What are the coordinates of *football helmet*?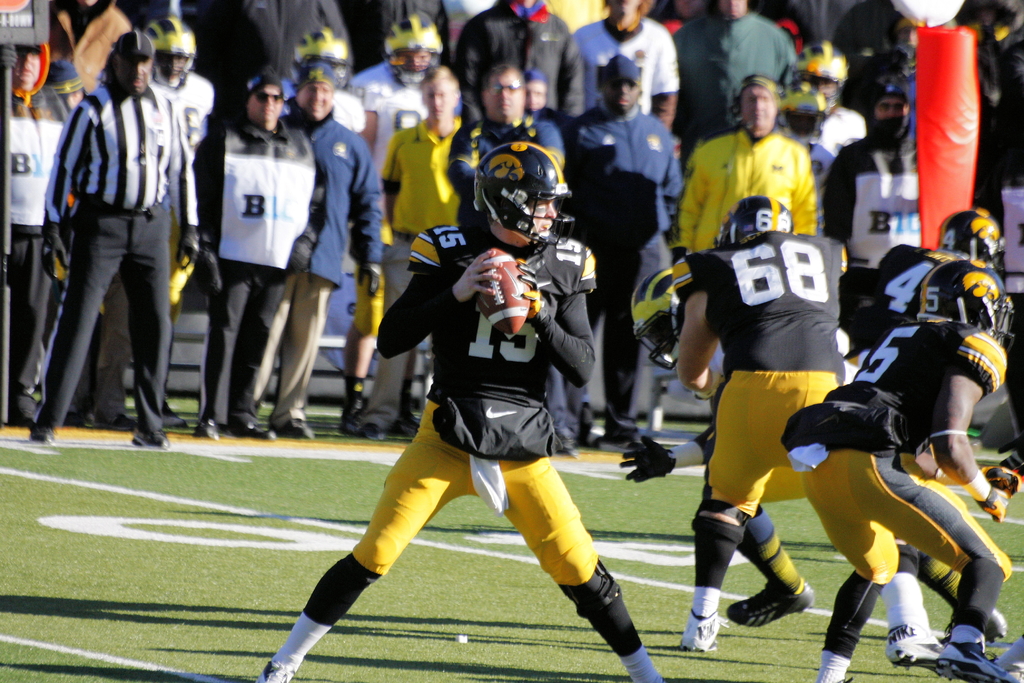
pyautogui.locateOnScreen(922, 265, 1021, 355).
